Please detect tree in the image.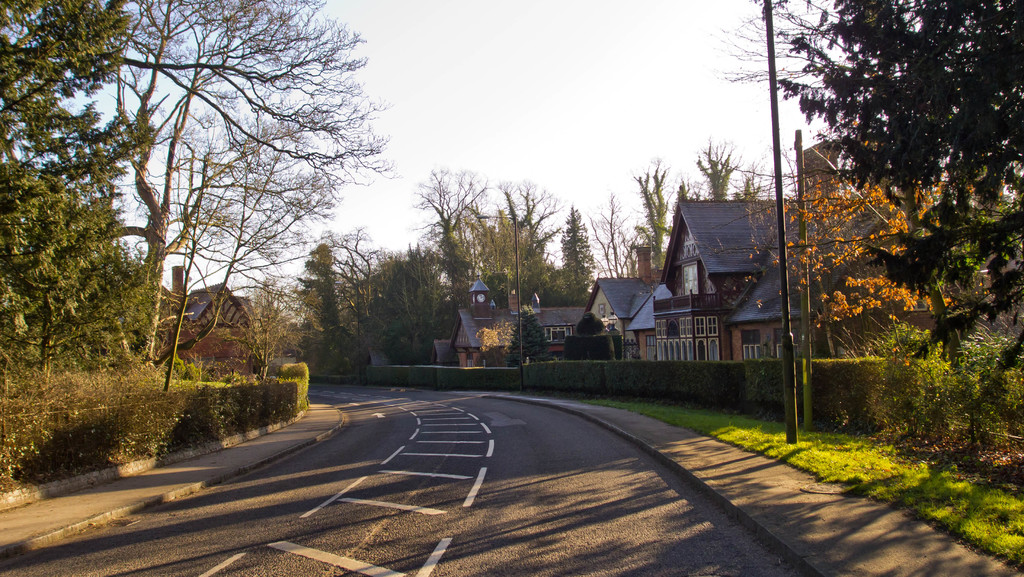
box(728, 10, 996, 469).
